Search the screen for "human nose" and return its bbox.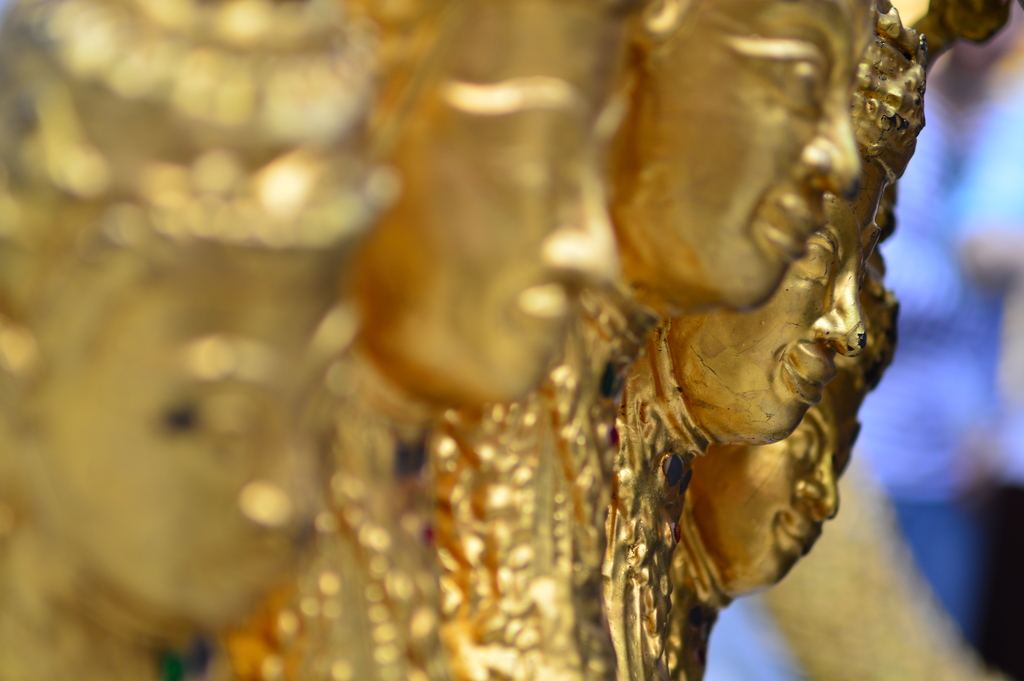
Found: [236, 418, 320, 544].
